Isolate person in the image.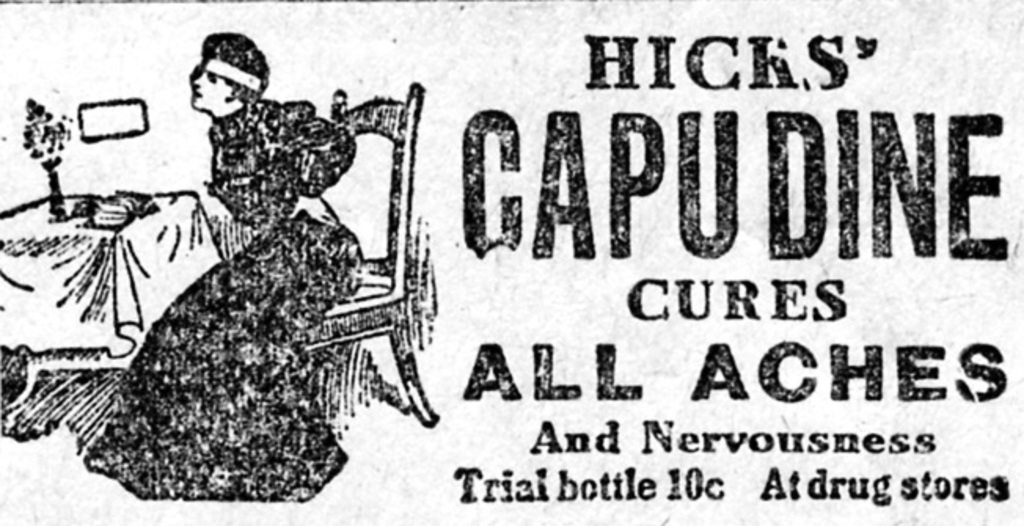
Isolated region: [82, 28, 361, 509].
